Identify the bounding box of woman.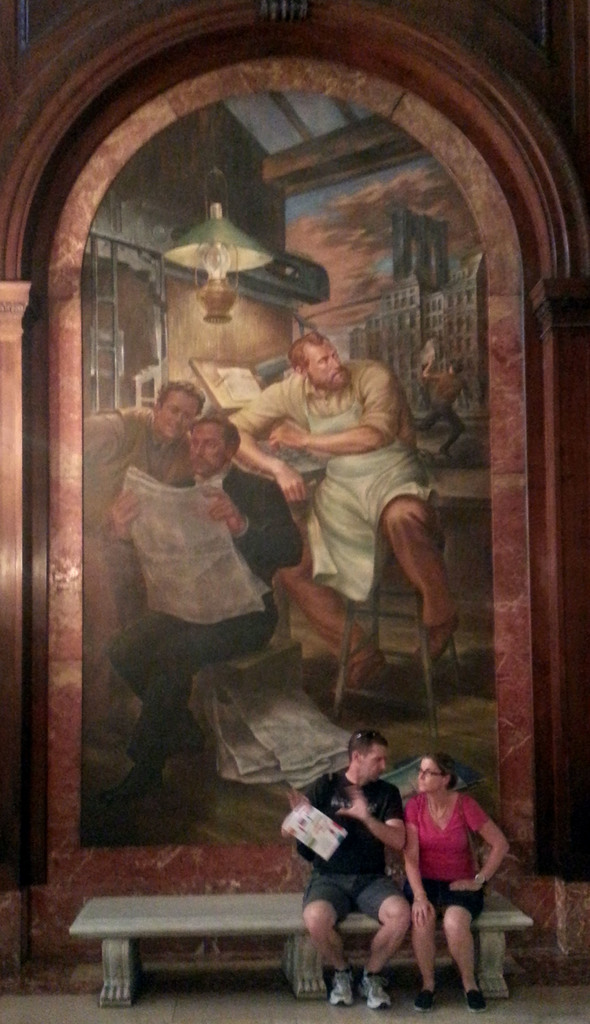
<bbox>379, 749, 513, 998</bbox>.
